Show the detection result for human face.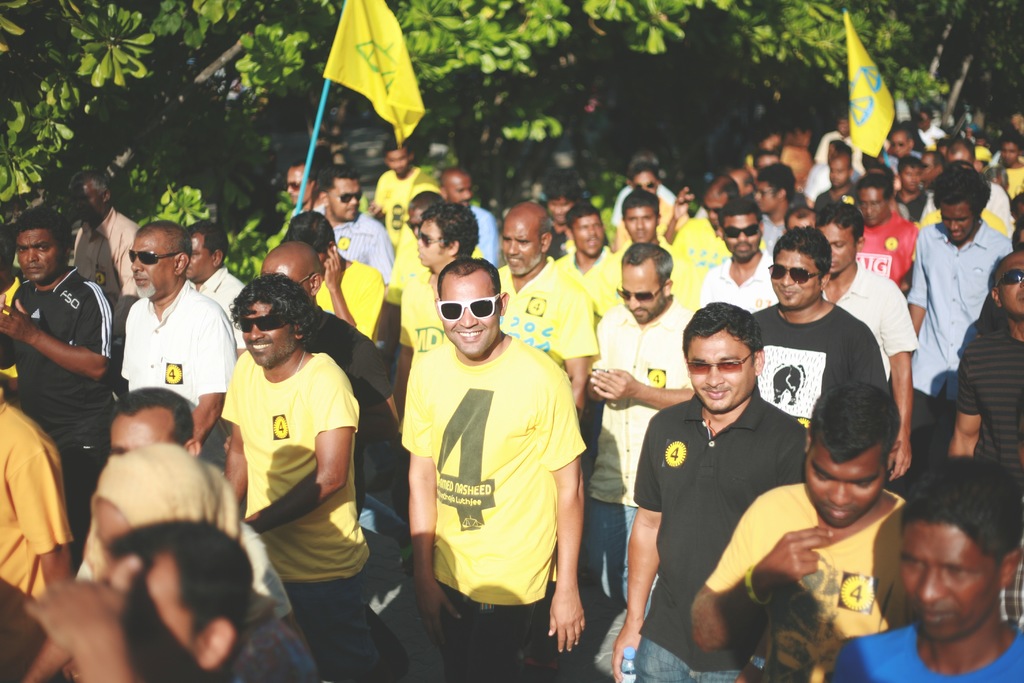
<bbox>828, 160, 846, 186</bbox>.
